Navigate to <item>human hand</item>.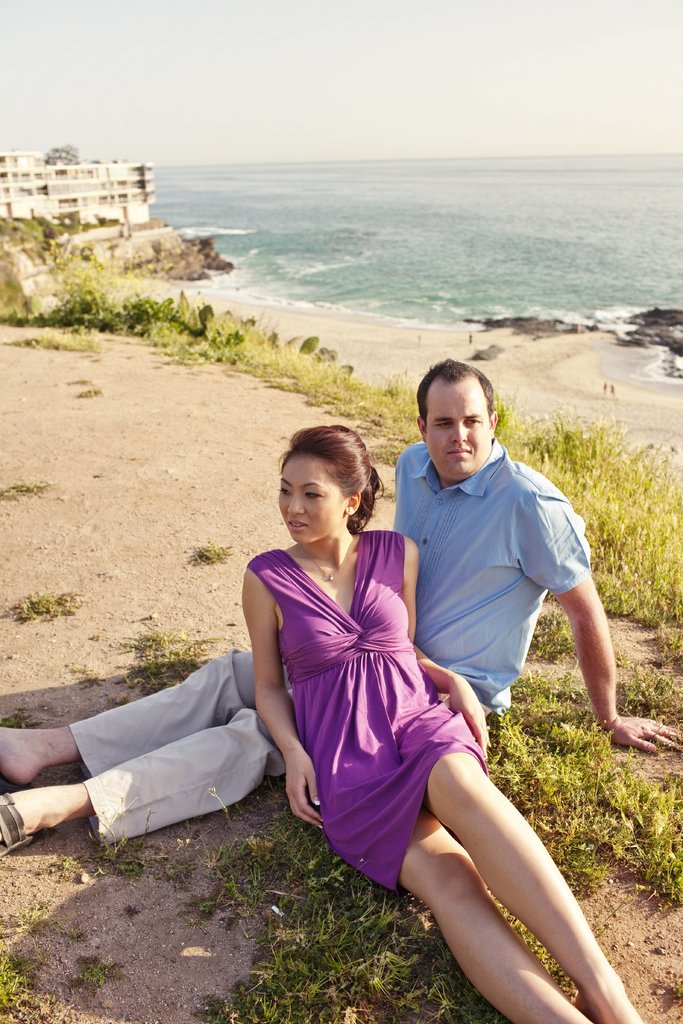
Navigation target: bbox=[607, 711, 682, 760].
